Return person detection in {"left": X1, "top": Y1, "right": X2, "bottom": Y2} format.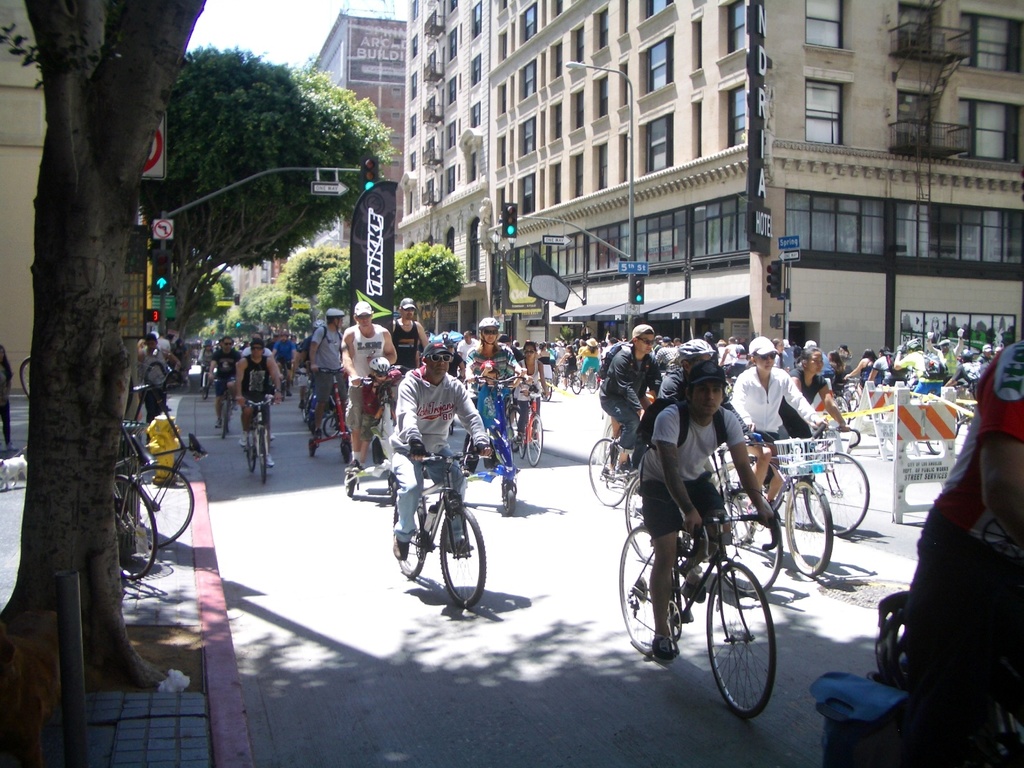
{"left": 292, "top": 337, "right": 314, "bottom": 400}.
